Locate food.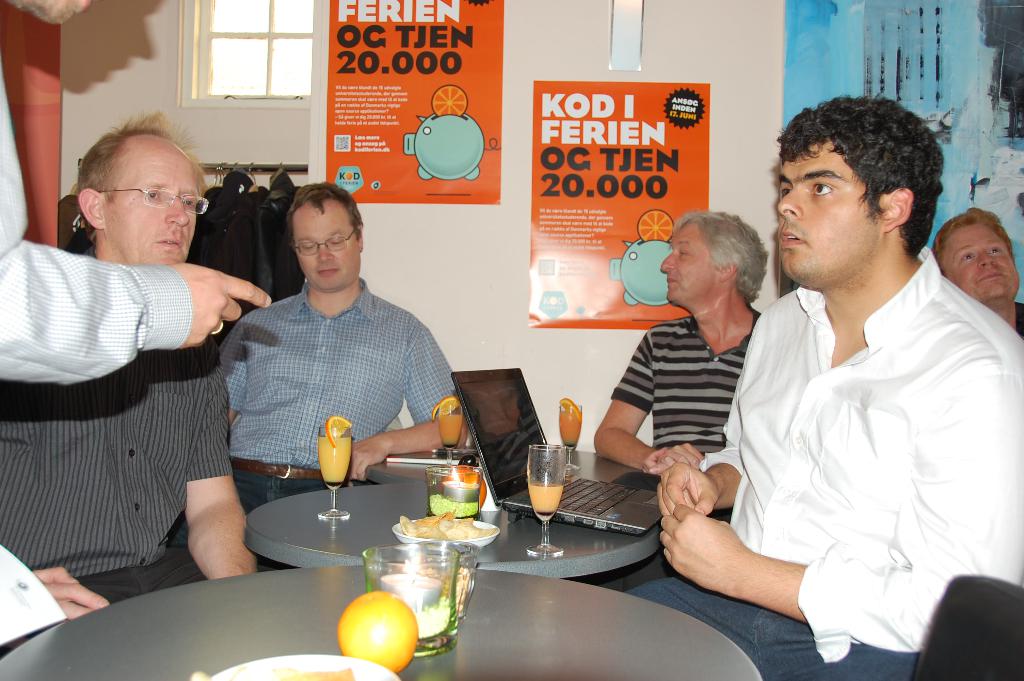
Bounding box: BBox(339, 591, 419, 673).
